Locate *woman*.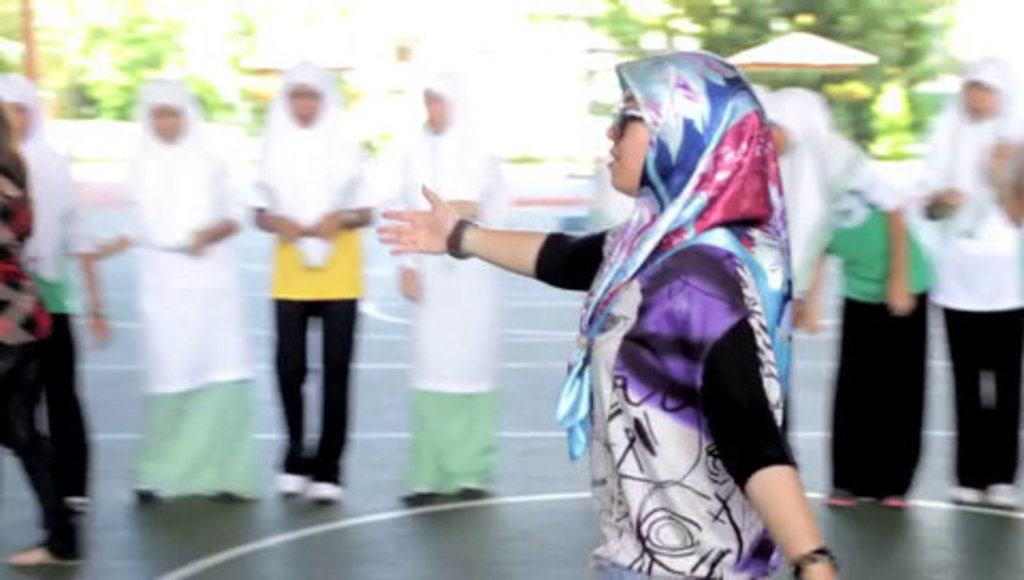
Bounding box: rect(0, 96, 79, 578).
